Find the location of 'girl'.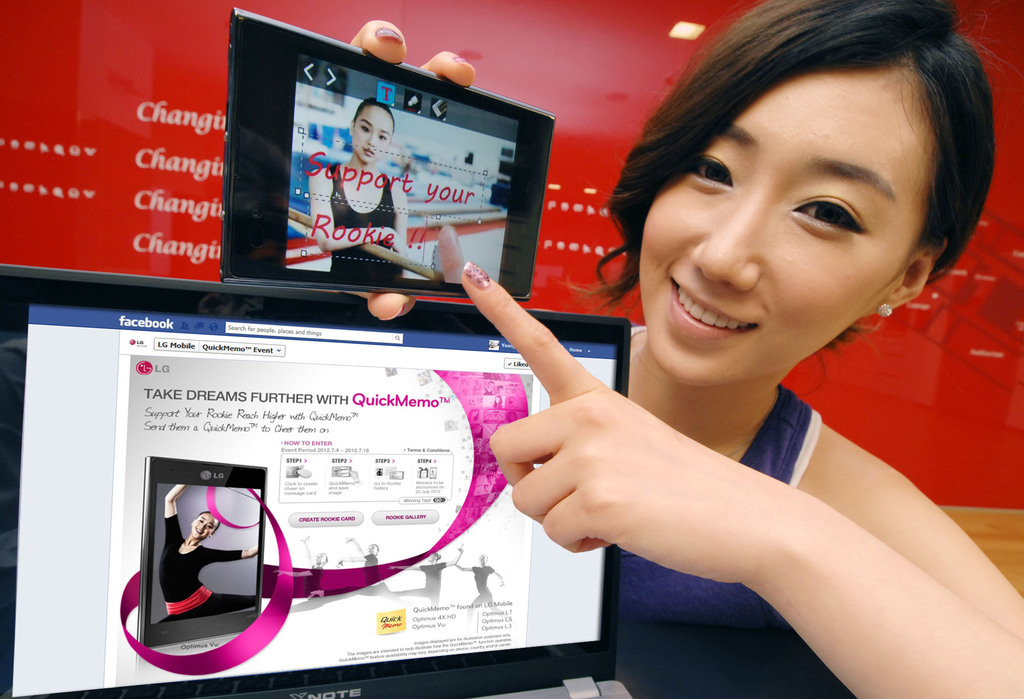
Location: crop(335, 0, 1023, 698).
